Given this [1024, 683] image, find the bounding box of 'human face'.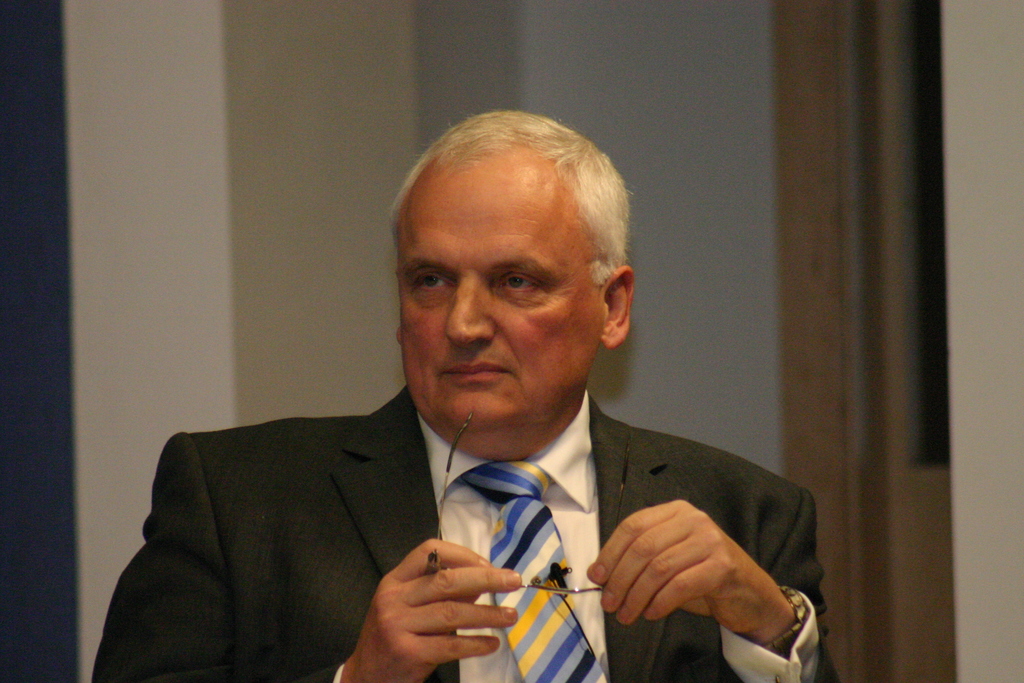
390, 152, 610, 431.
